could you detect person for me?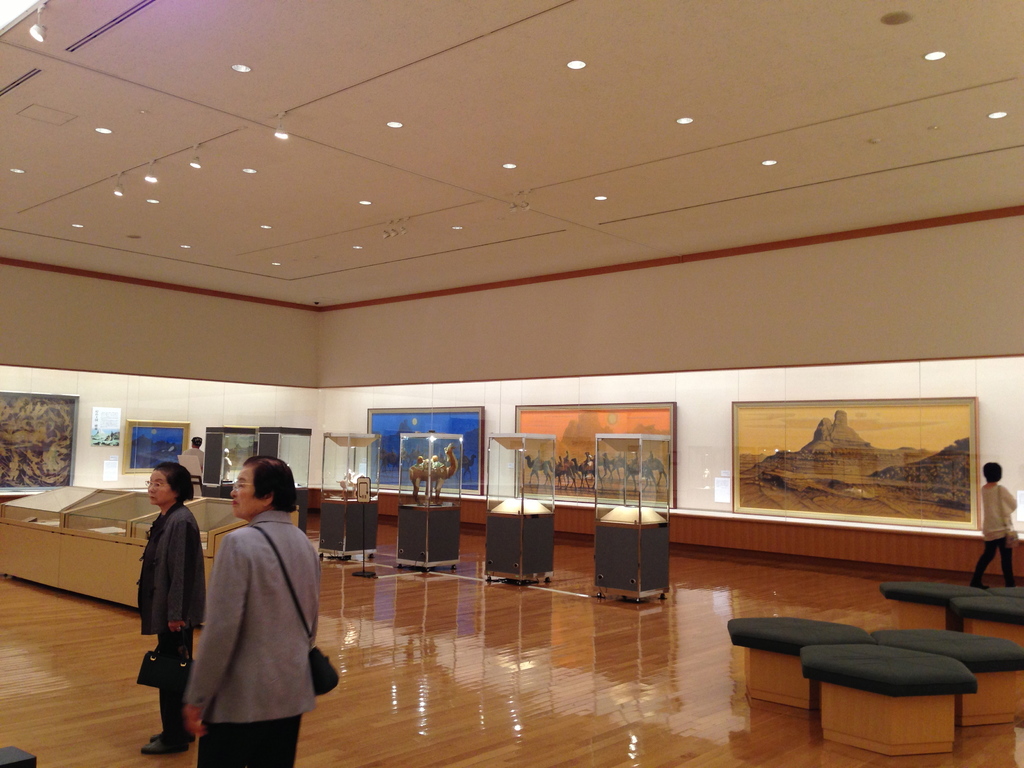
Detection result: bbox=(125, 454, 197, 724).
